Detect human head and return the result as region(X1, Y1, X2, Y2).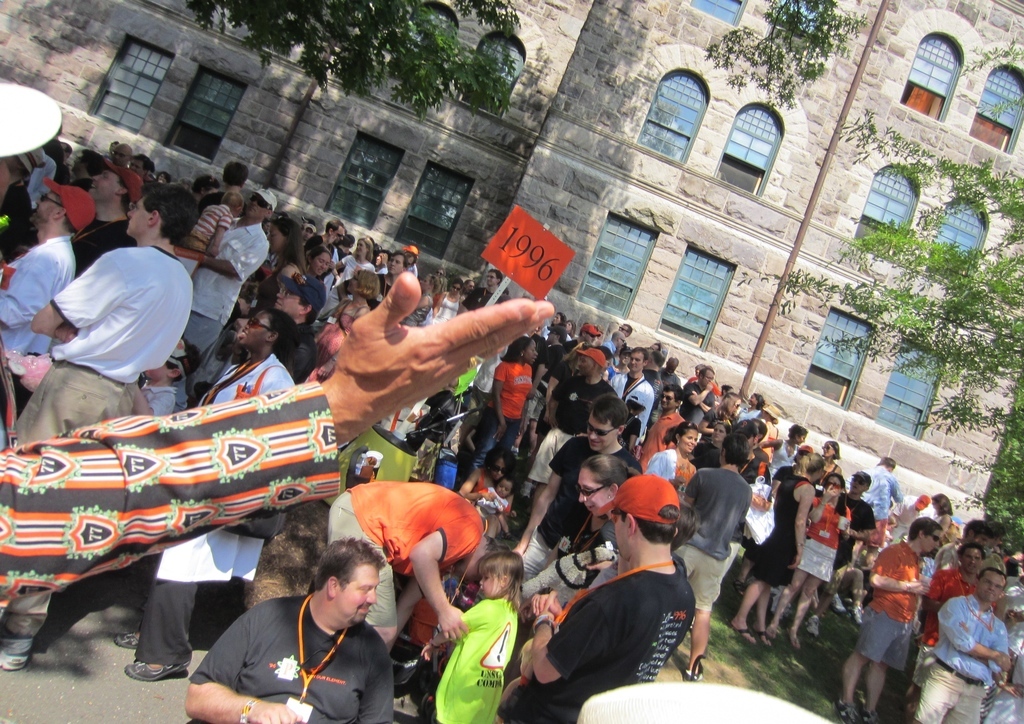
region(85, 163, 142, 209).
